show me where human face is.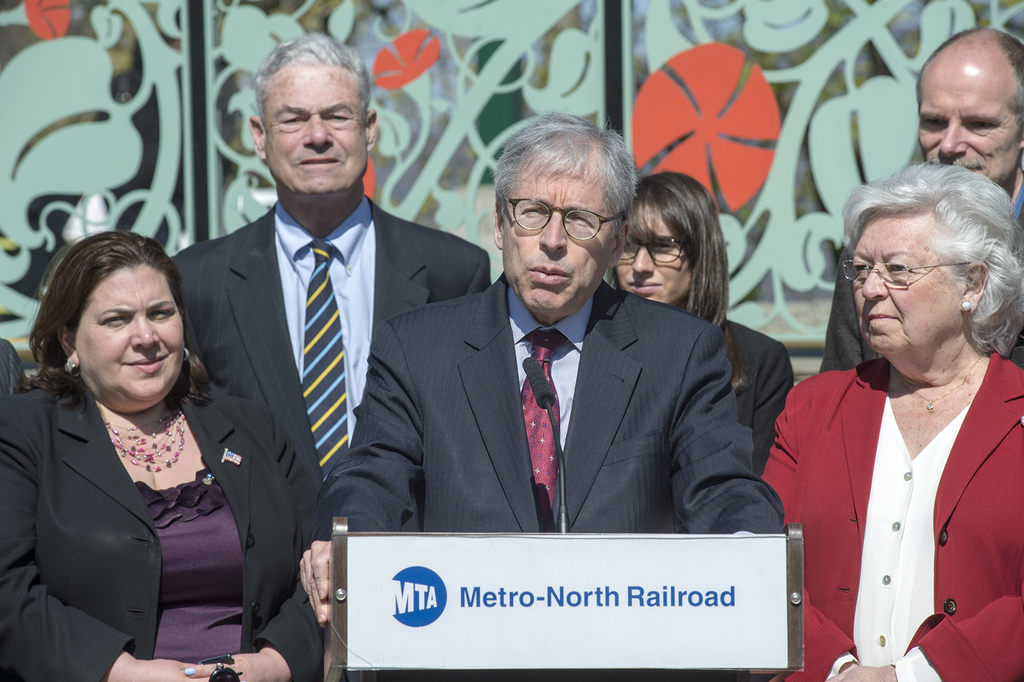
human face is at region(618, 200, 697, 302).
